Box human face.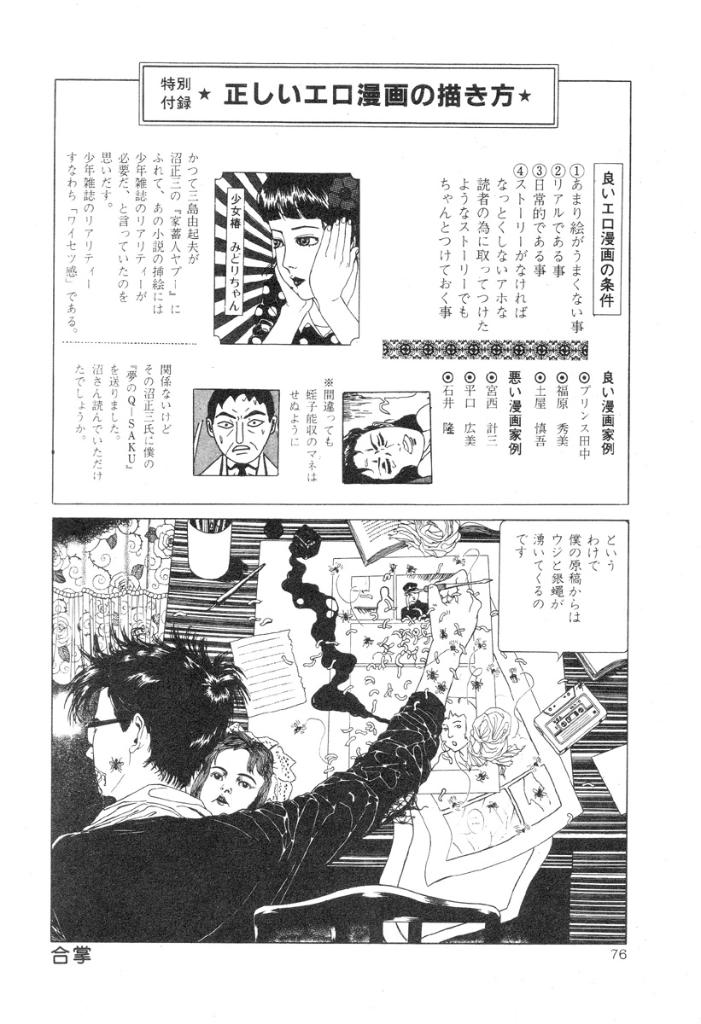
l=78, t=688, r=142, b=800.
